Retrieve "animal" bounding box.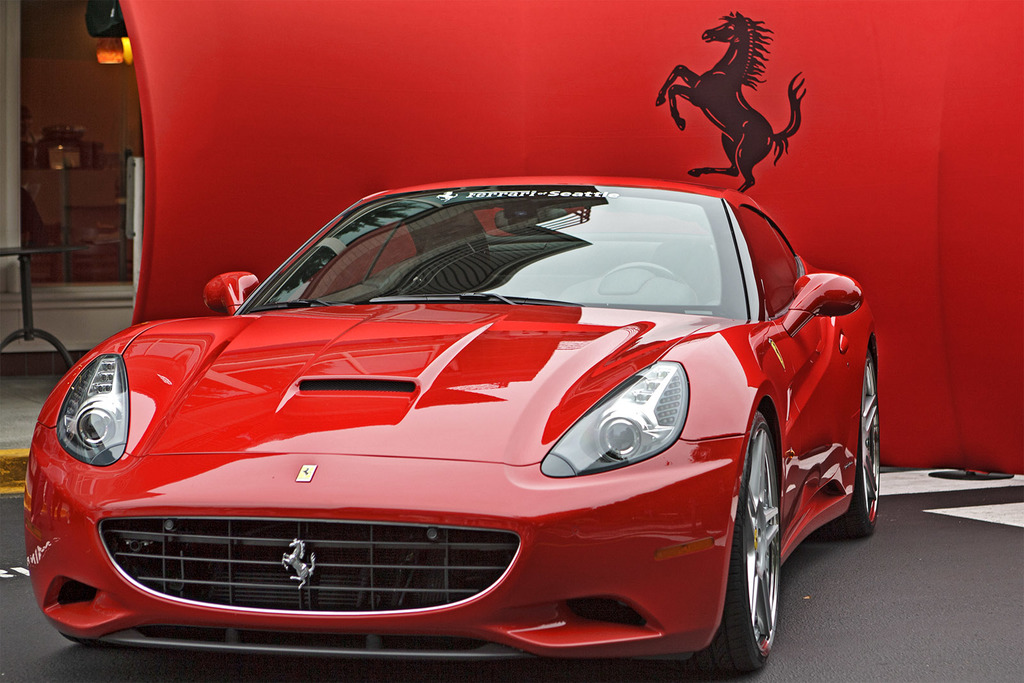
Bounding box: 655:15:811:192.
